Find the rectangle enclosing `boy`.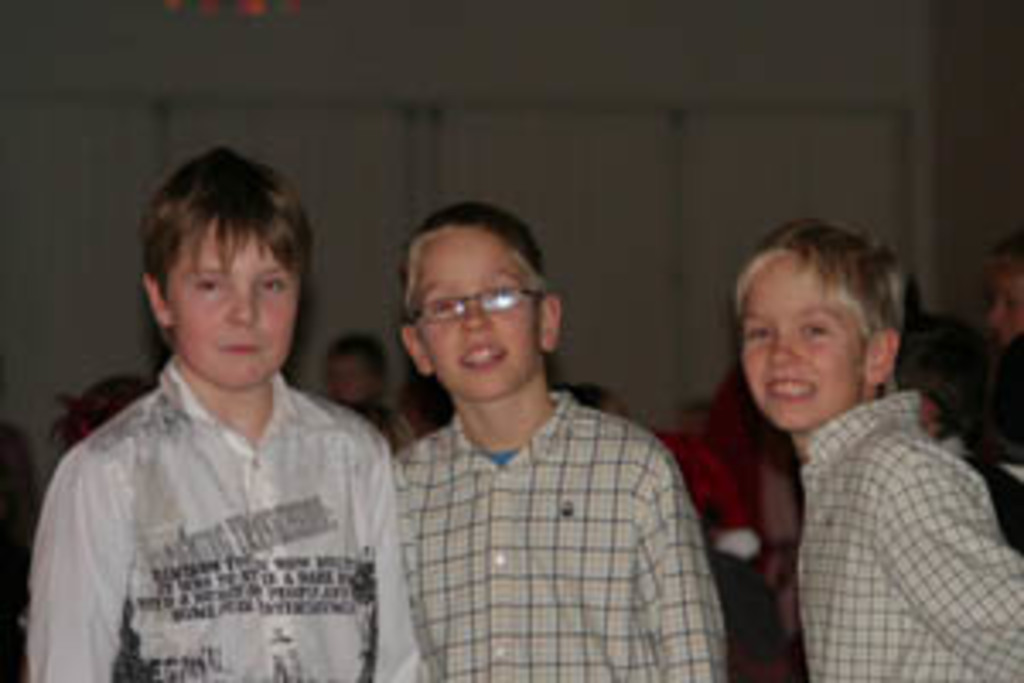
720:212:1021:680.
